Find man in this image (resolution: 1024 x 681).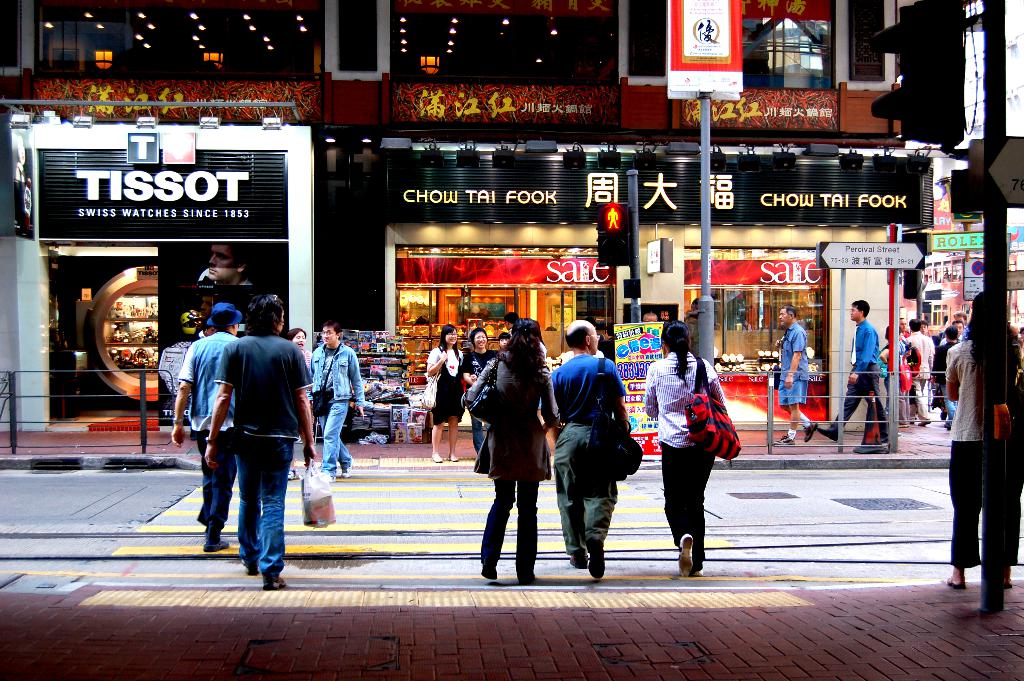
820:296:874:454.
